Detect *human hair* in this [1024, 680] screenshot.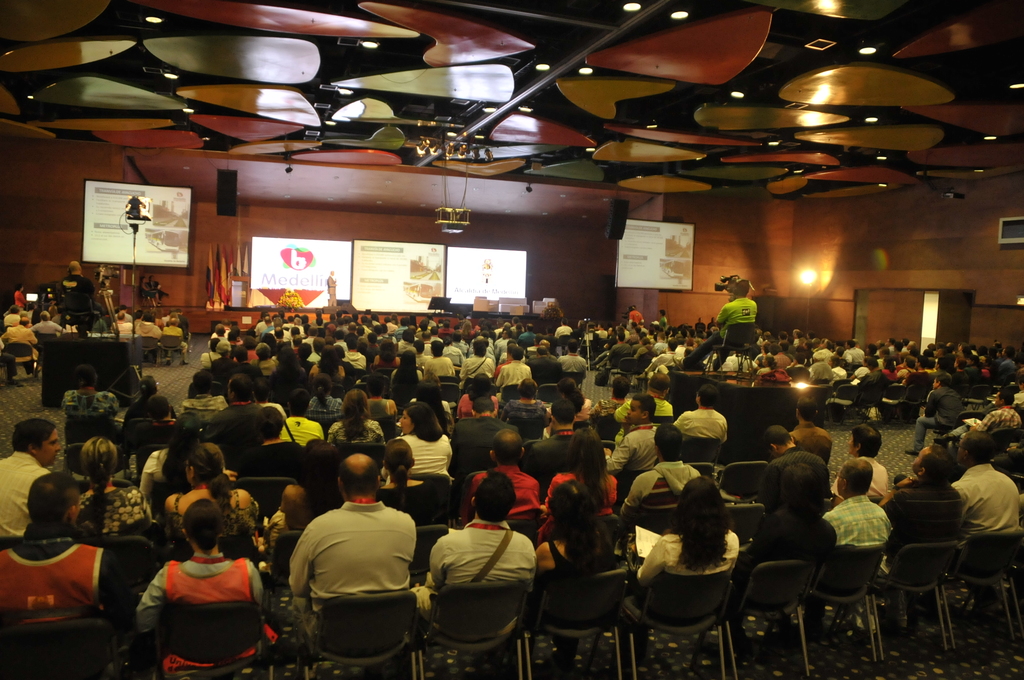
Detection: 675:474:728:569.
